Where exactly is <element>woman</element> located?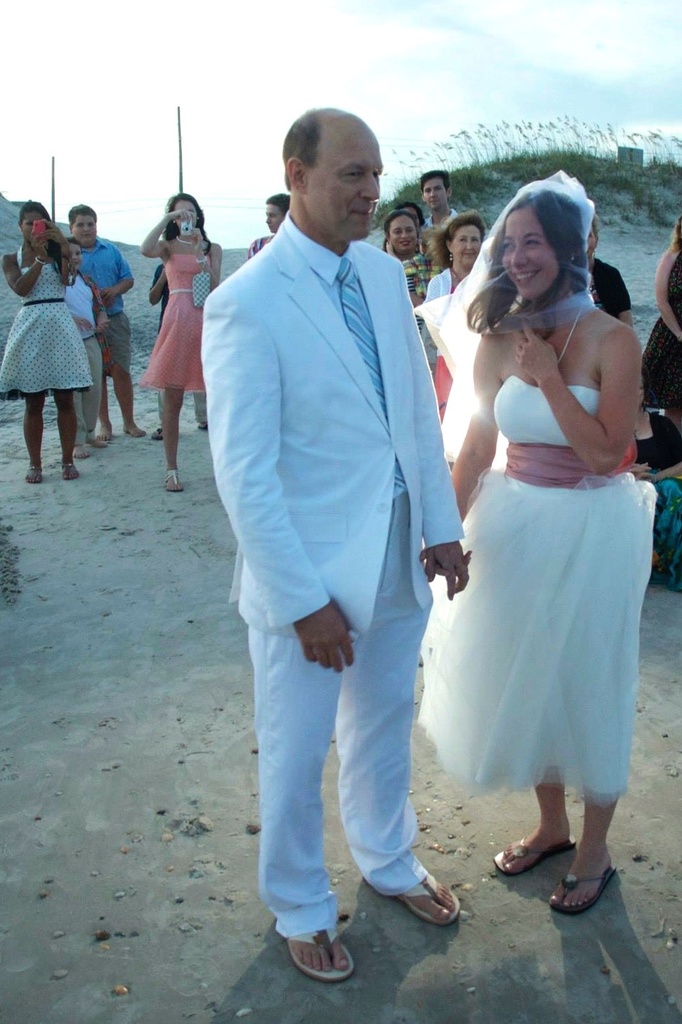
Its bounding box is [134,191,220,498].
